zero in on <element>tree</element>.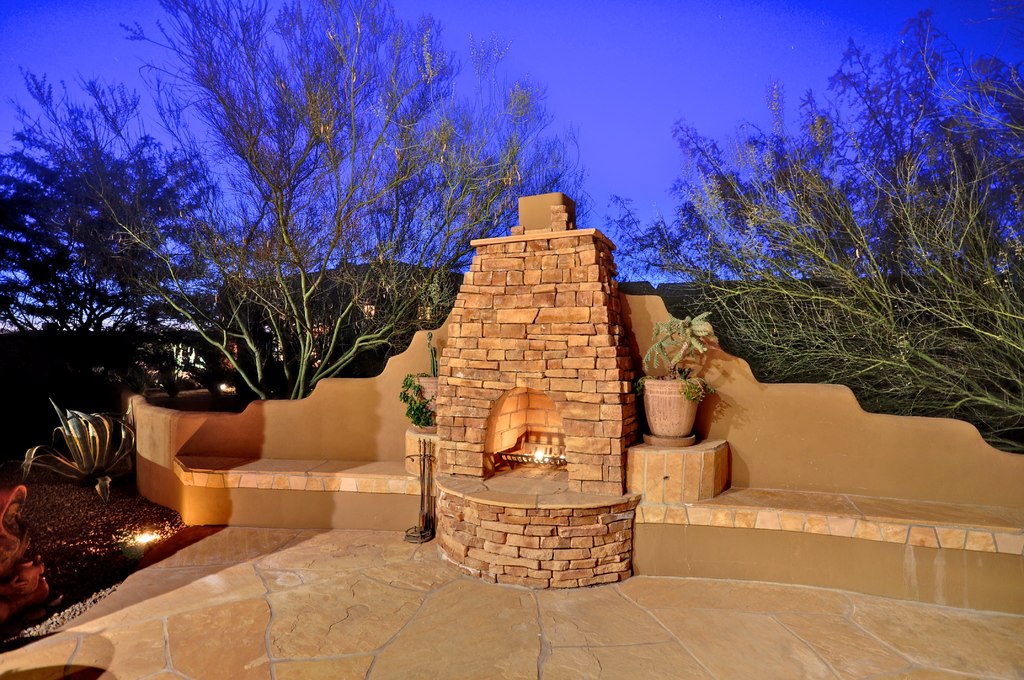
Zeroed in: Rect(612, 0, 1023, 464).
